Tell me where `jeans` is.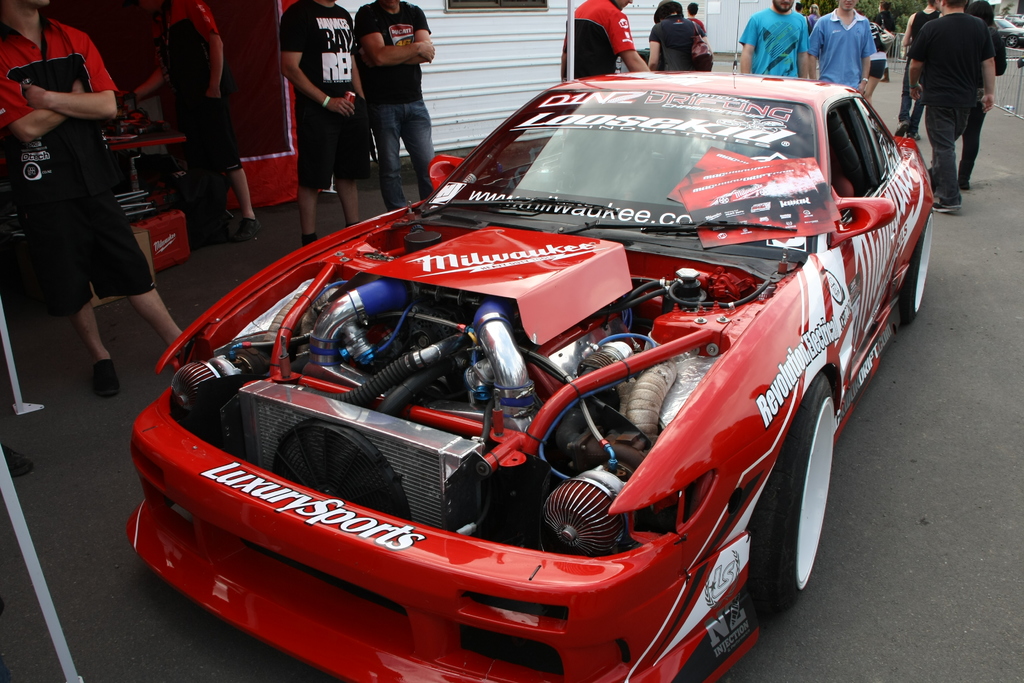
`jeans` is at bbox=[371, 98, 434, 210].
